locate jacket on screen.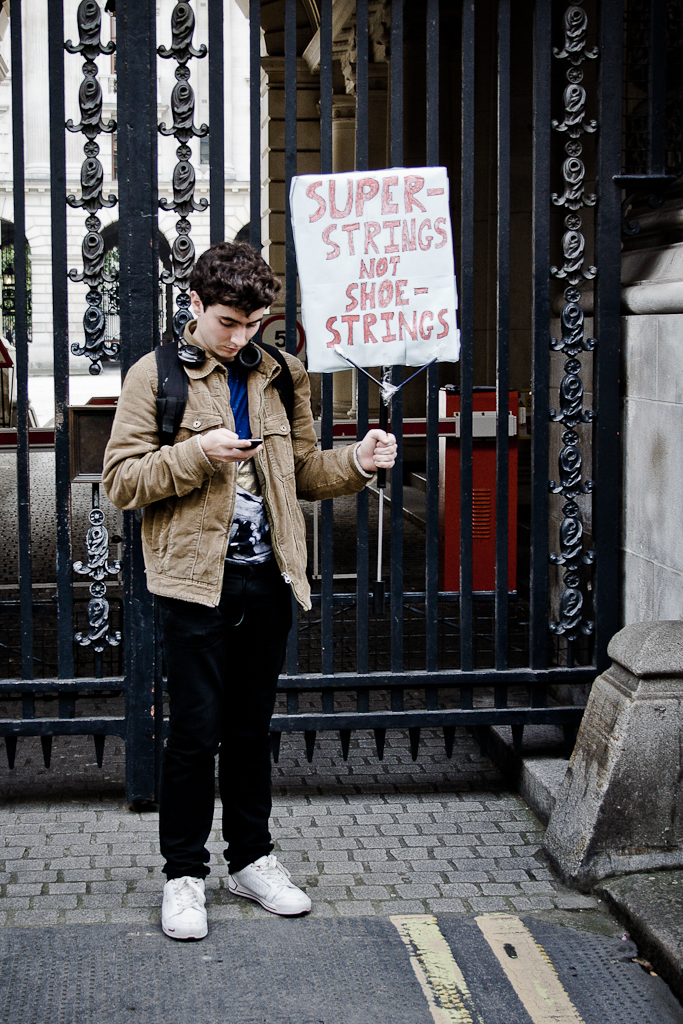
On screen at detection(96, 255, 351, 629).
